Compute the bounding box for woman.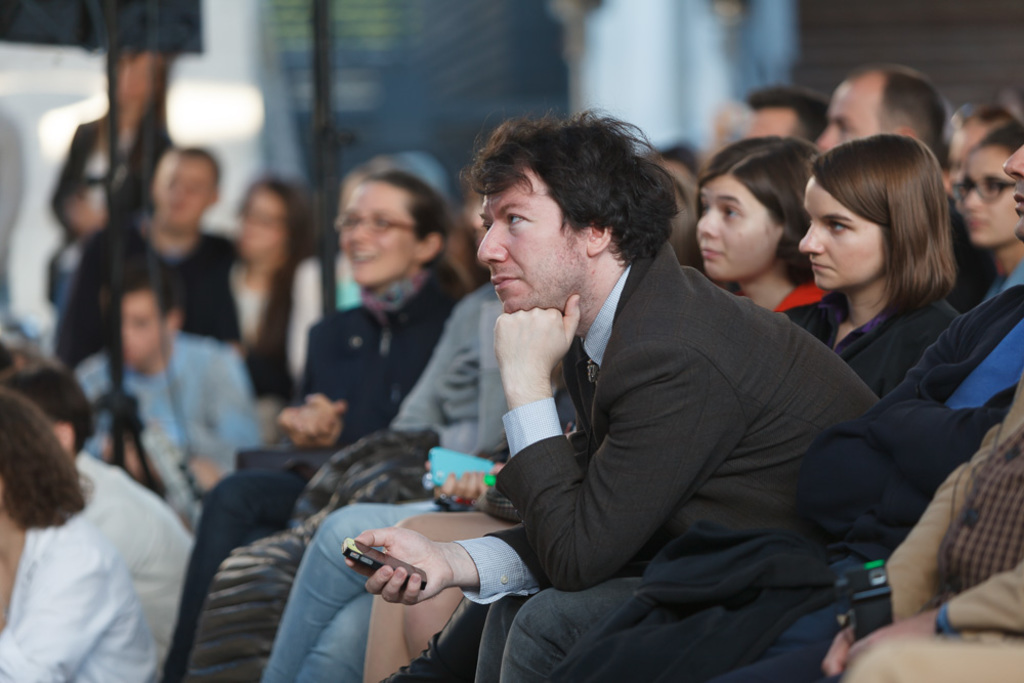
x1=954 y1=118 x2=1023 y2=287.
